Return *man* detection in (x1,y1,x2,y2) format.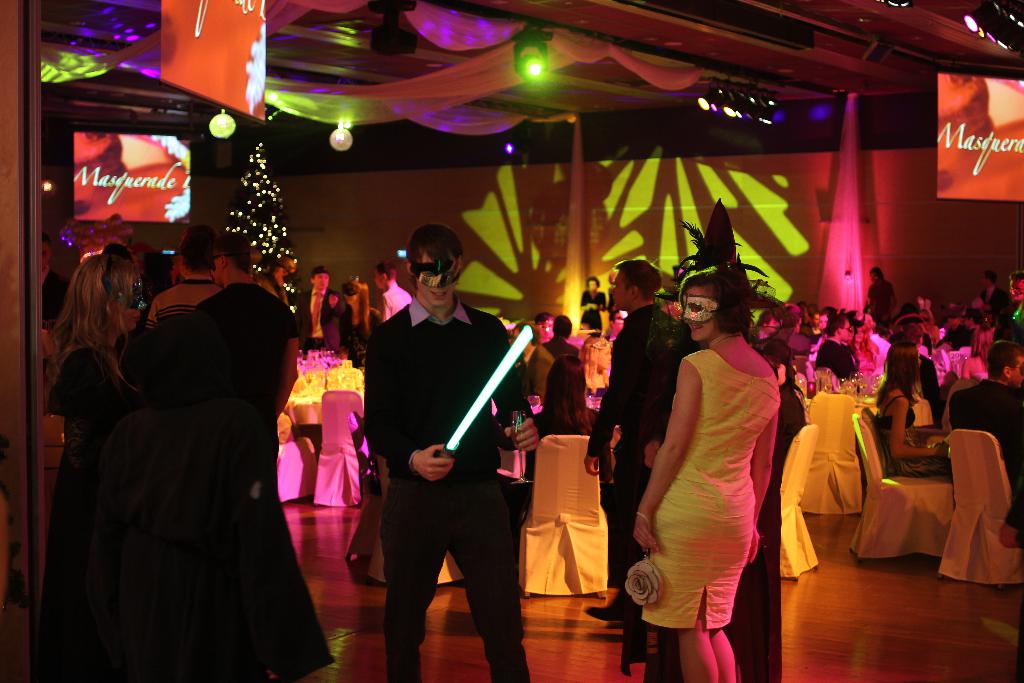
(362,220,540,677).
